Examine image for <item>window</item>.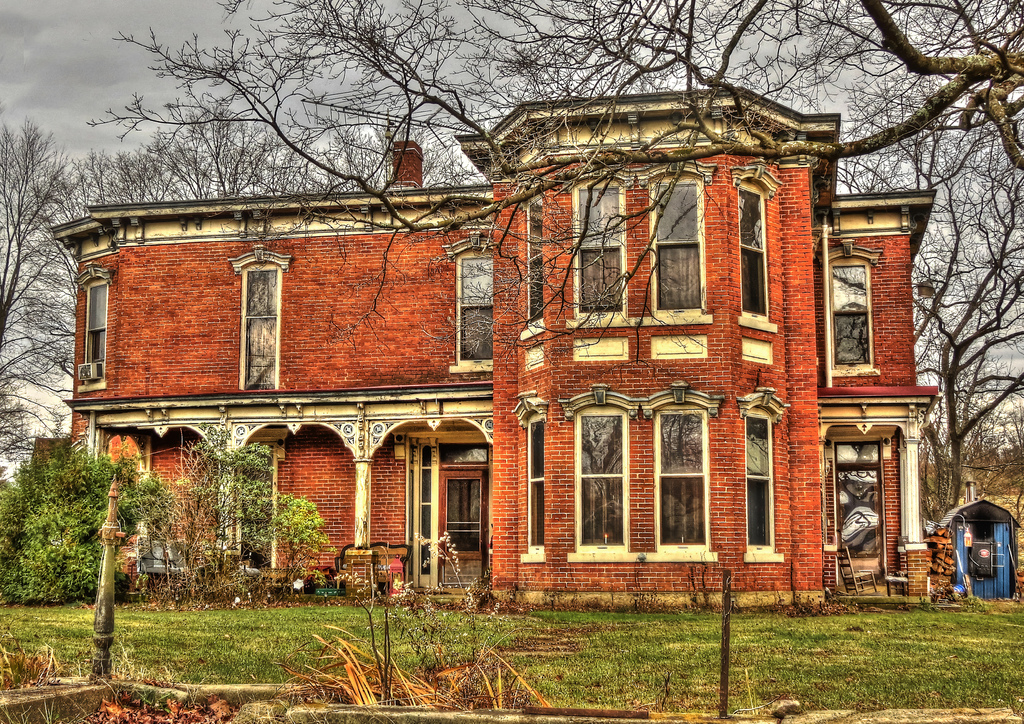
Examination result: [x1=735, y1=167, x2=780, y2=328].
